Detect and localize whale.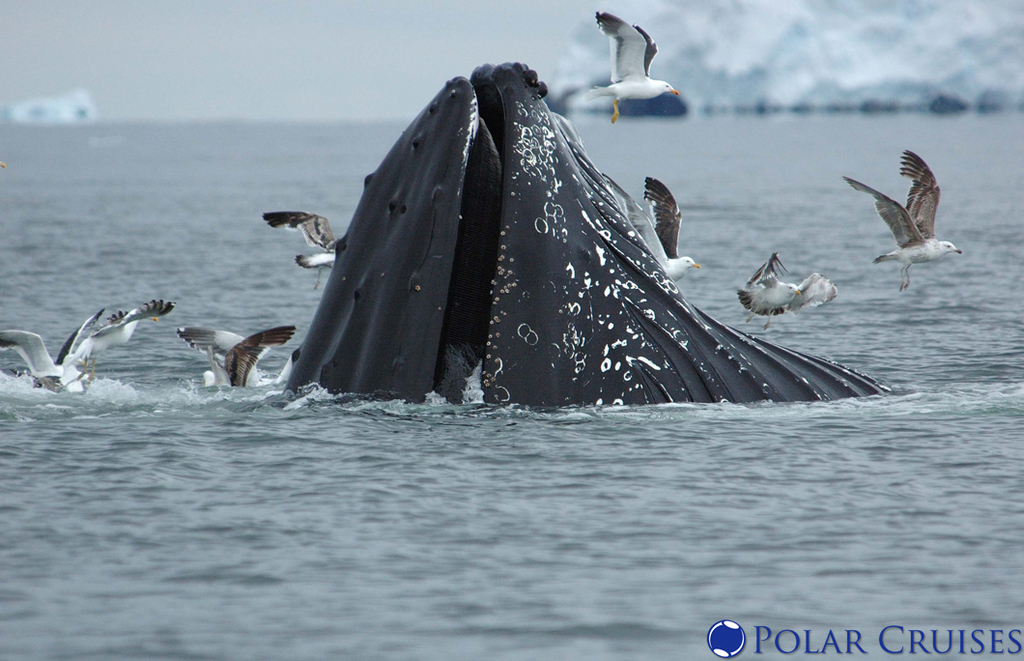
Localized at 277,52,896,415.
